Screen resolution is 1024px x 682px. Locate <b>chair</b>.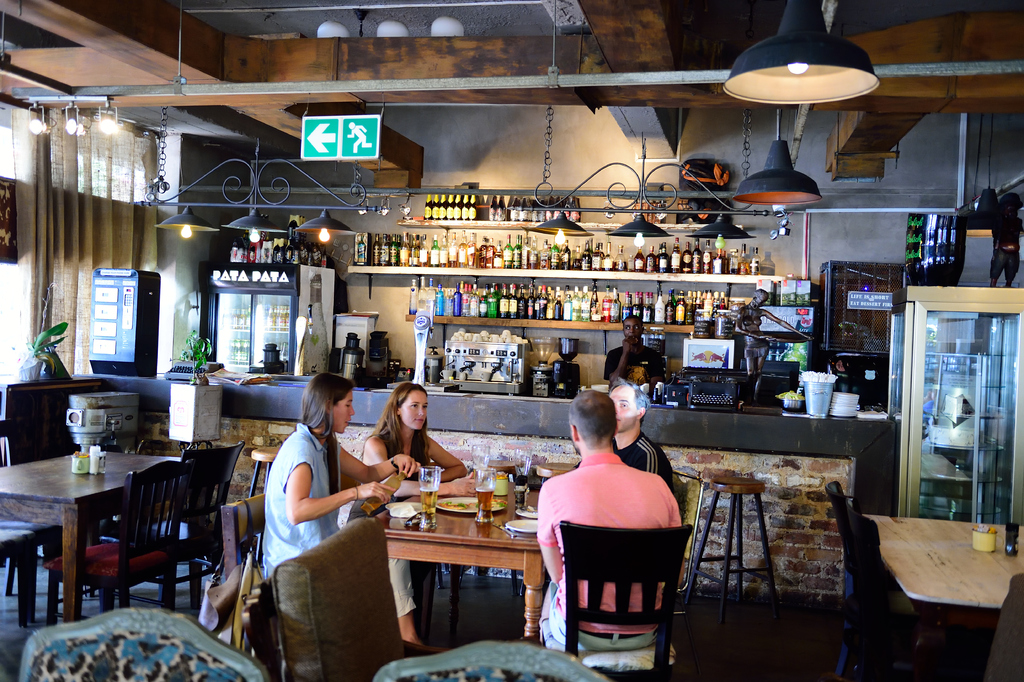
(left=939, top=573, right=1023, bottom=681).
